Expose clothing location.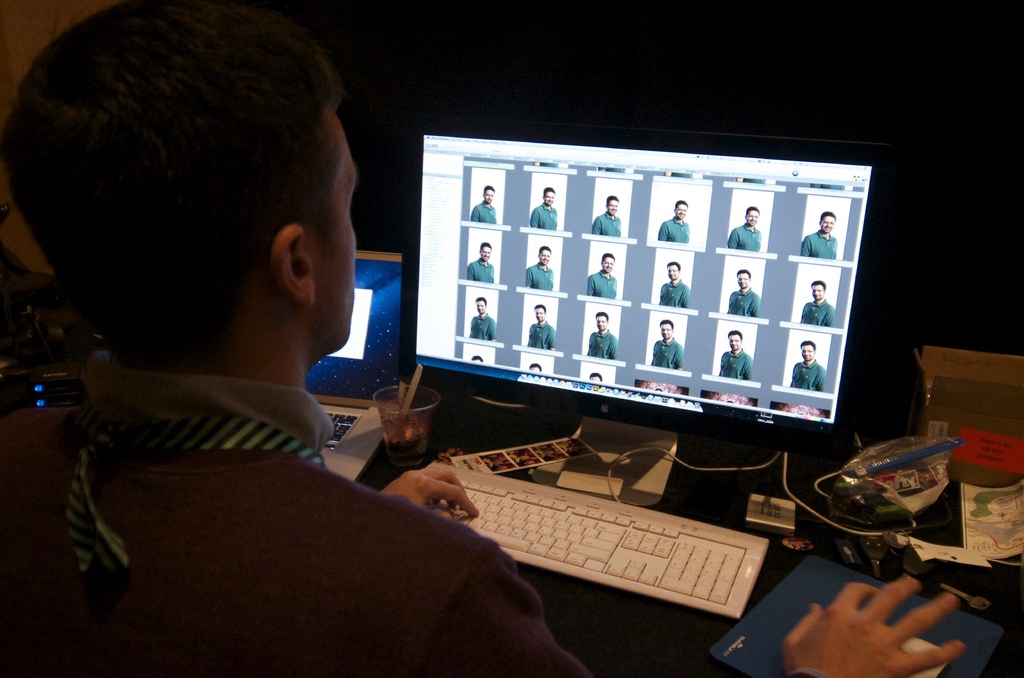
Exposed at [656,280,692,306].
